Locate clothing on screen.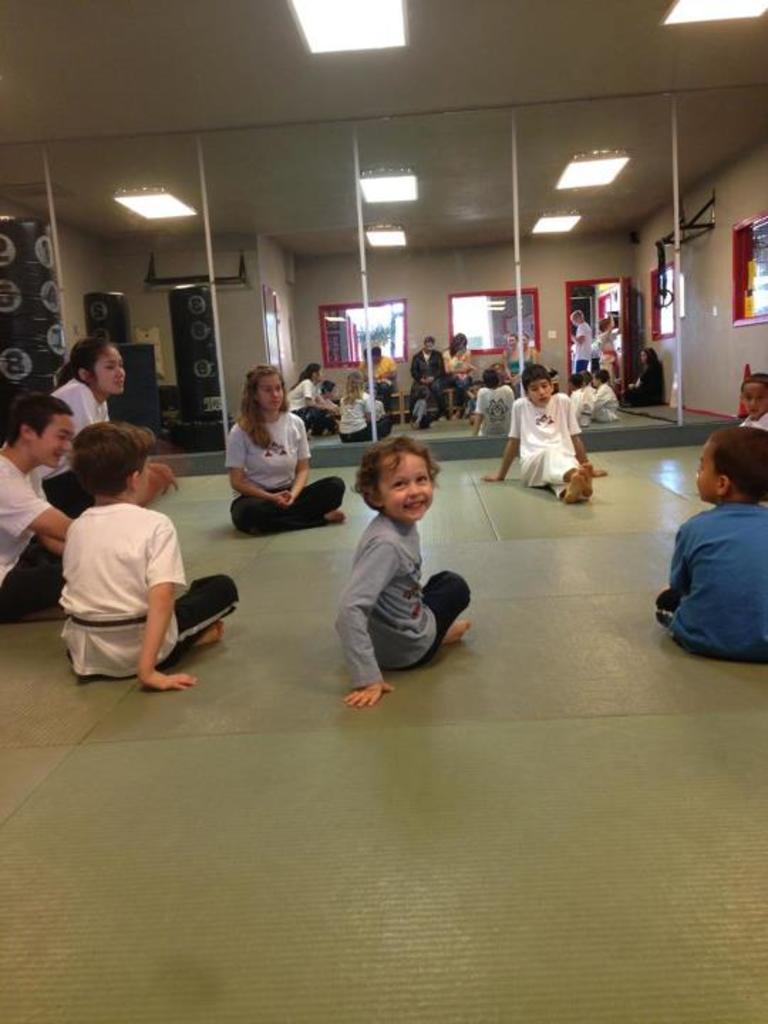
On screen at <region>57, 501, 245, 686</region>.
